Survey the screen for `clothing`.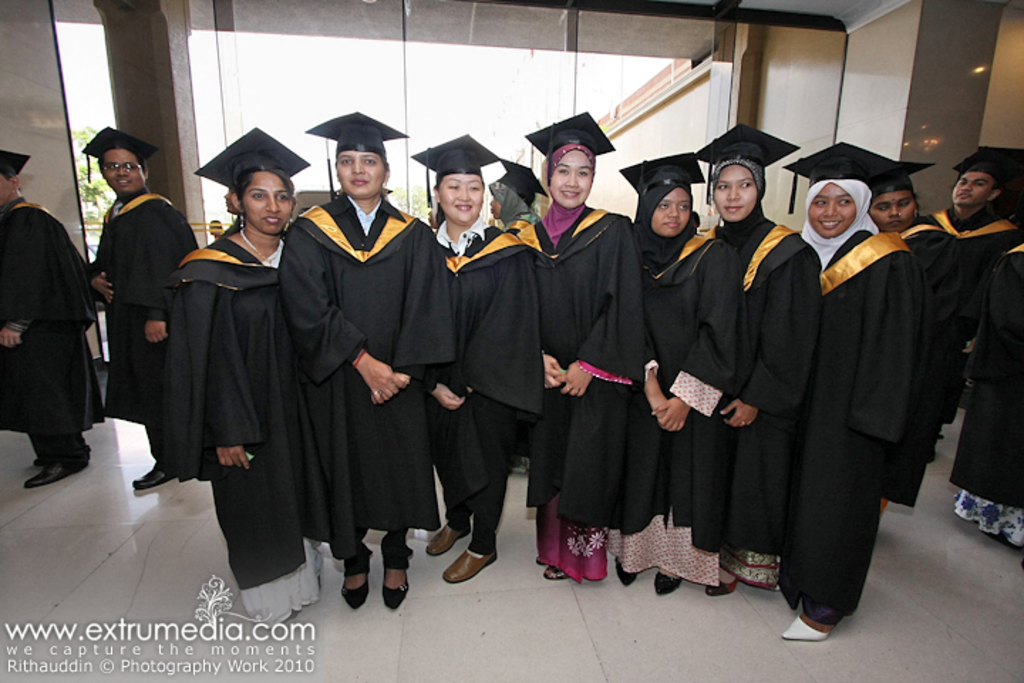
Survey found: locate(771, 171, 956, 625).
